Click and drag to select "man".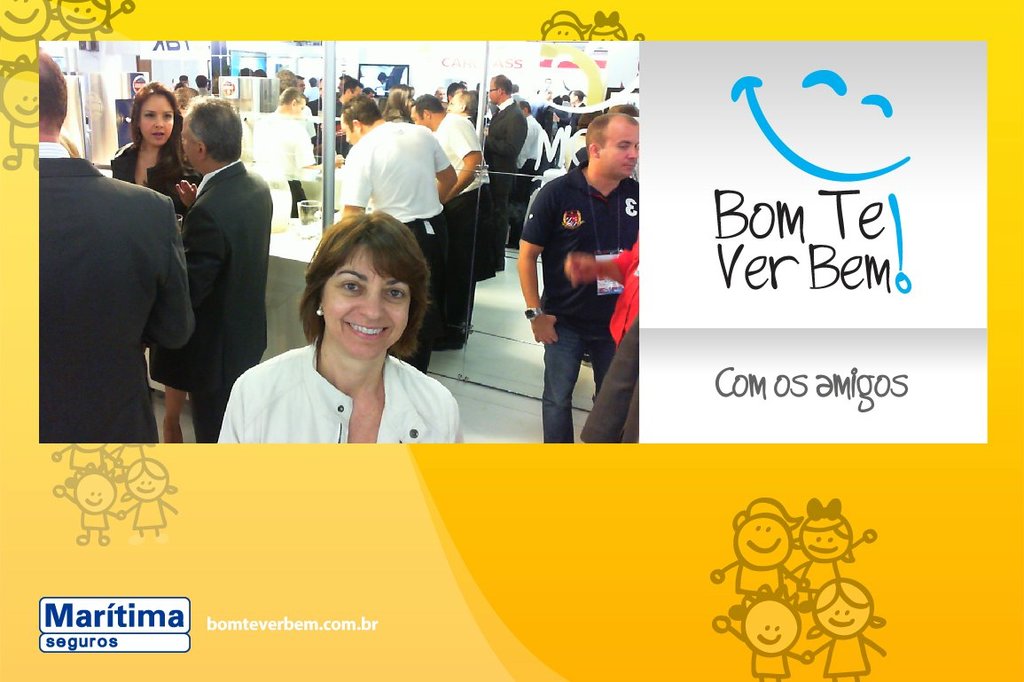
Selection: 337, 93, 460, 372.
